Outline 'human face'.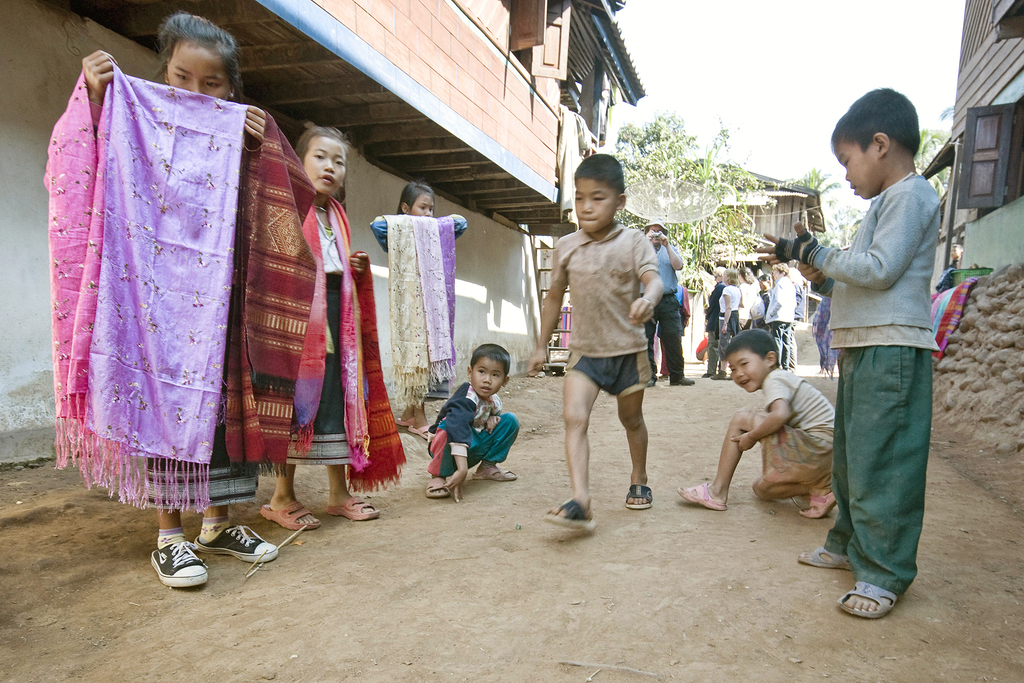
Outline: [301, 136, 346, 194].
